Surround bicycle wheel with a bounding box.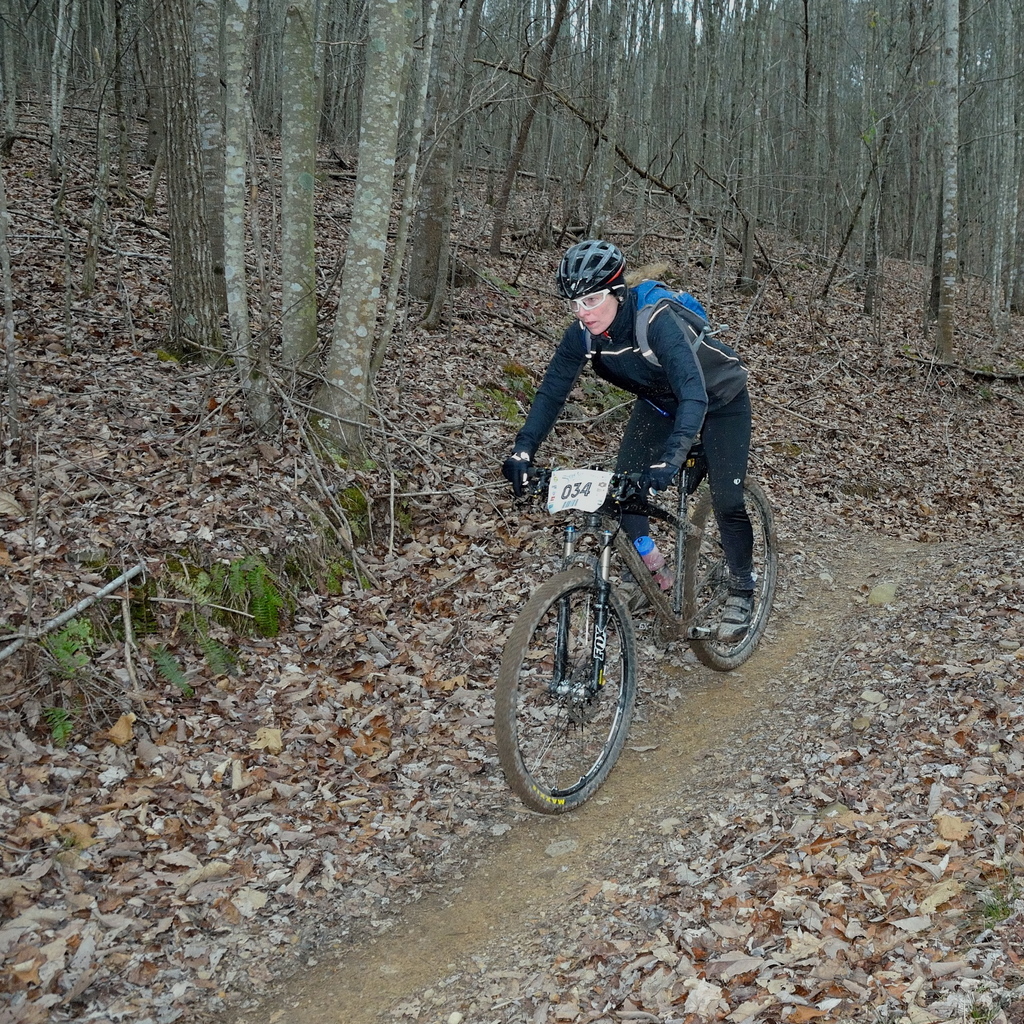
BBox(490, 559, 638, 817).
